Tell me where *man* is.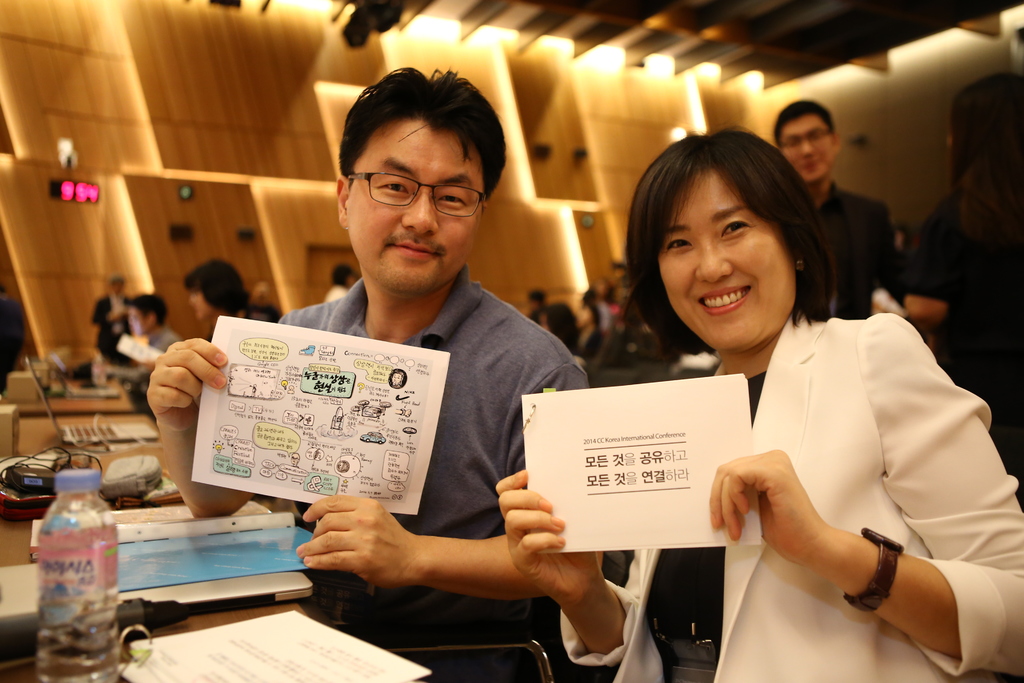
*man* is at [left=387, top=370, right=405, bottom=390].
